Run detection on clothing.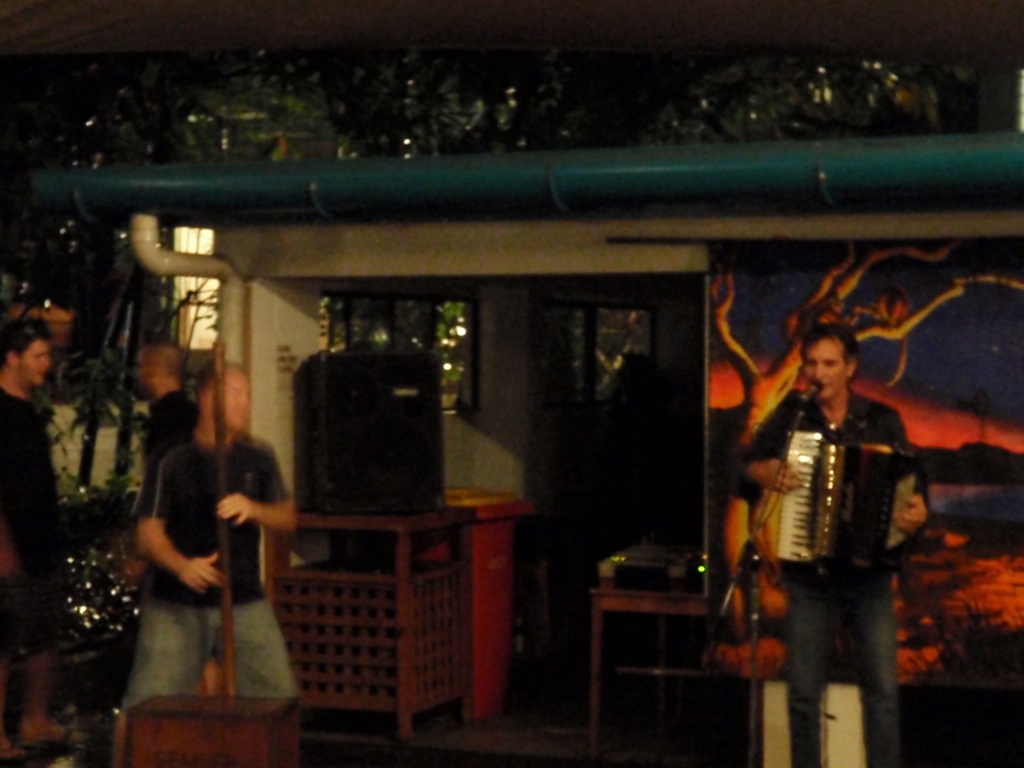
Result: <box>0,379,66,679</box>.
